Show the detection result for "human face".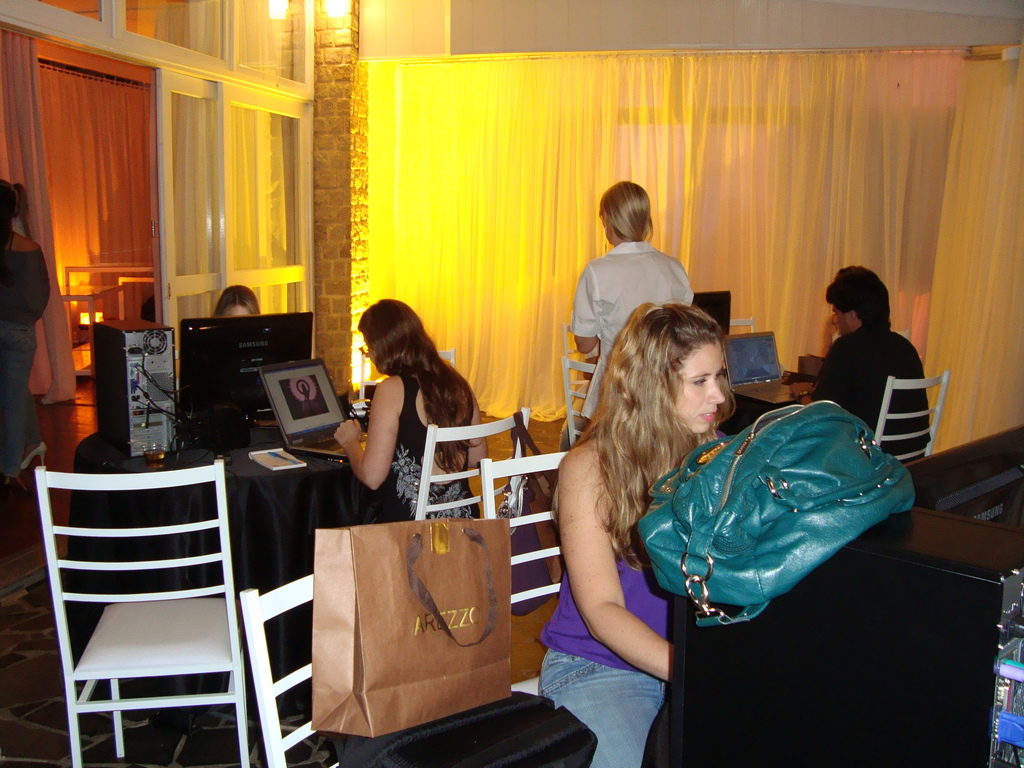
l=824, t=301, r=856, b=342.
